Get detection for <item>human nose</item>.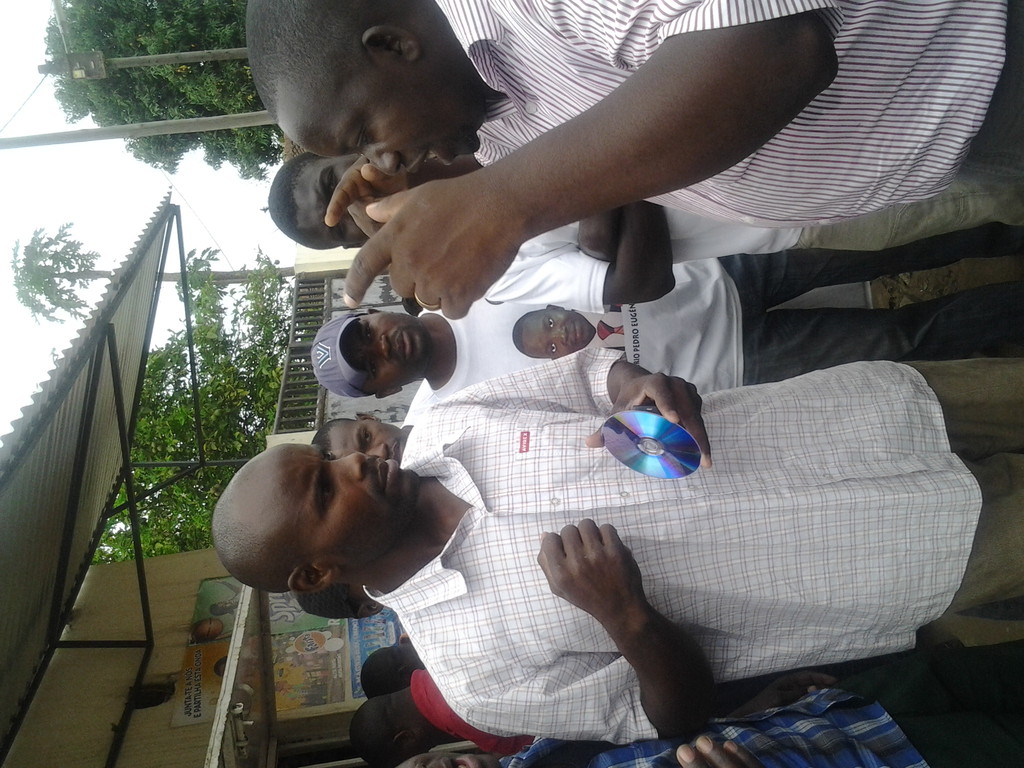
Detection: <box>367,331,391,356</box>.
